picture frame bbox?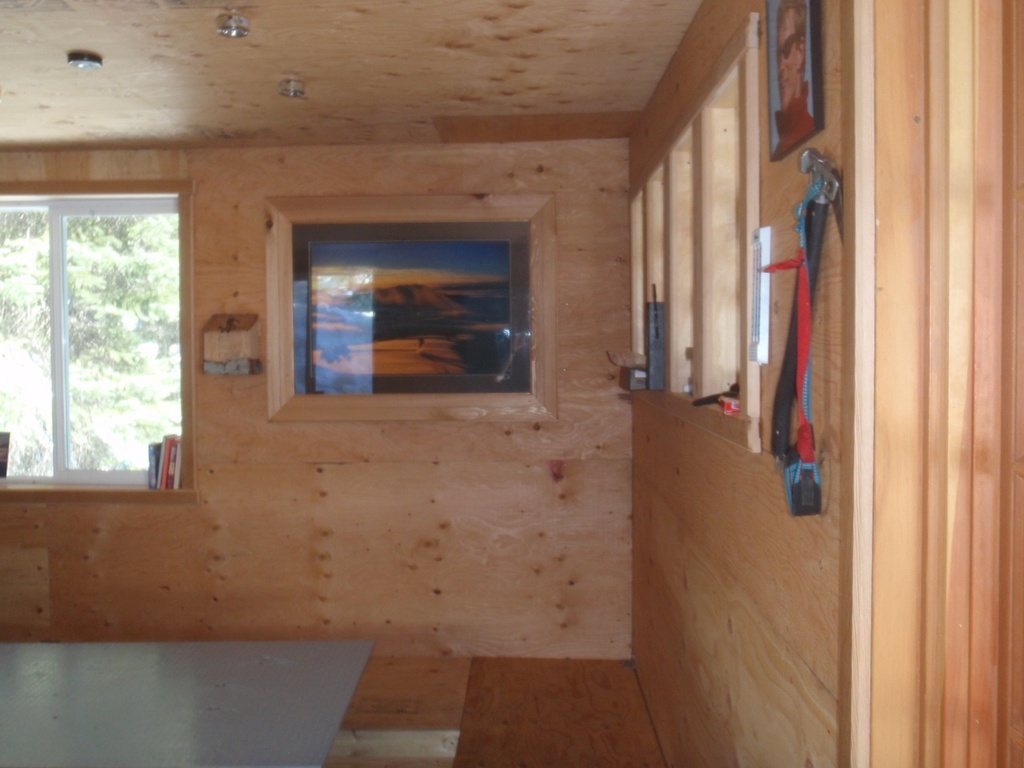
box(265, 190, 554, 420)
